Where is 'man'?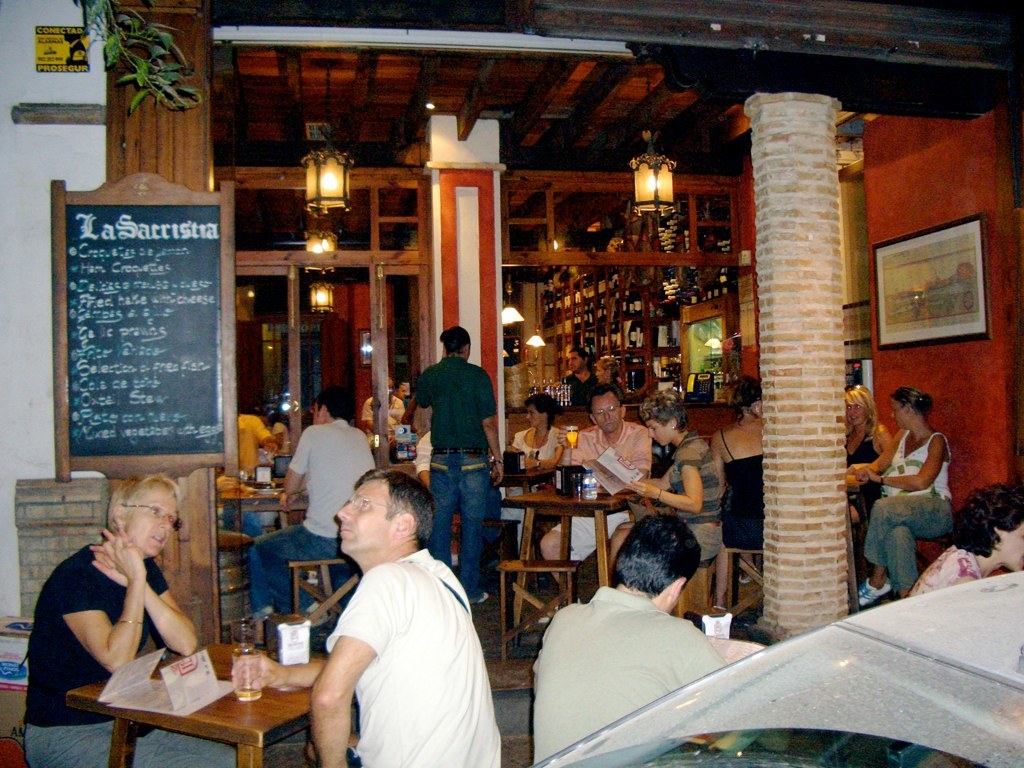
Rect(410, 327, 495, 602).
